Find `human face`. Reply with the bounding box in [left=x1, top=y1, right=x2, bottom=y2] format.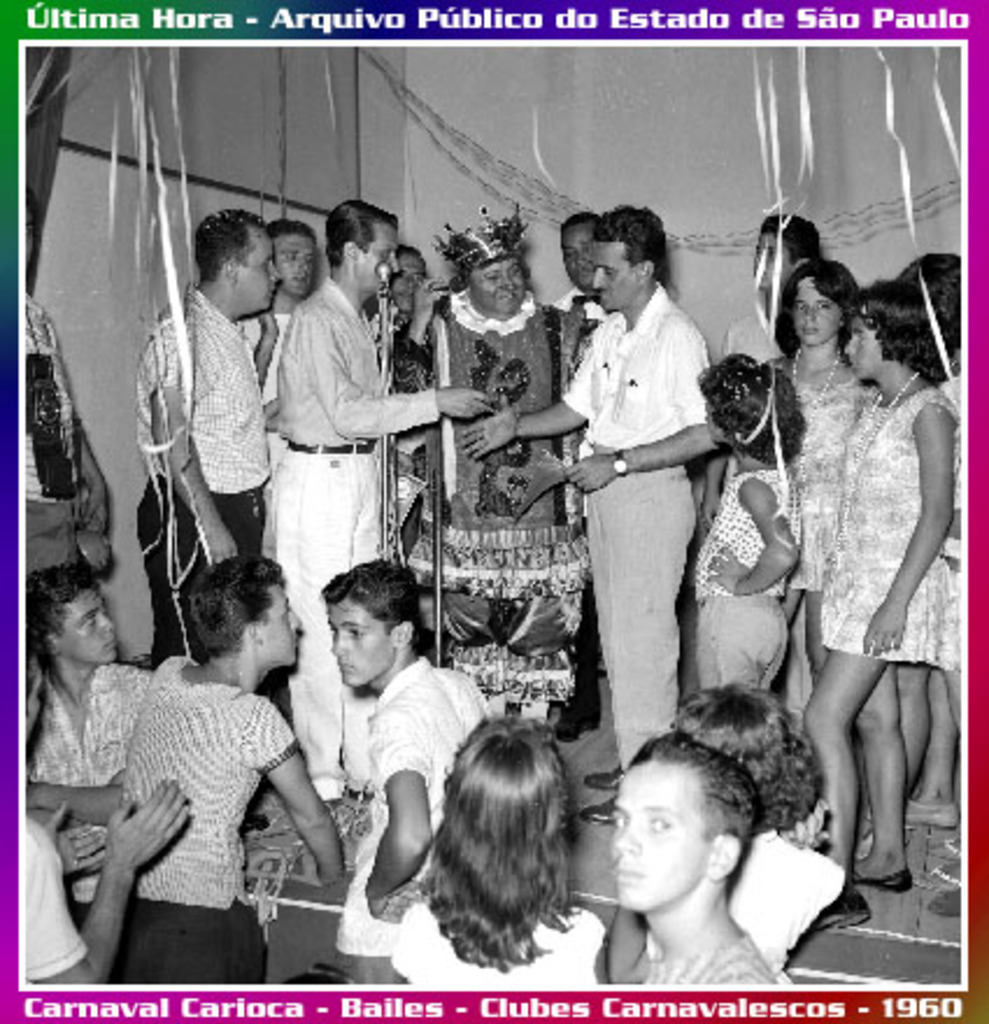
[left=468, top=261, right=526, bottom=317].
